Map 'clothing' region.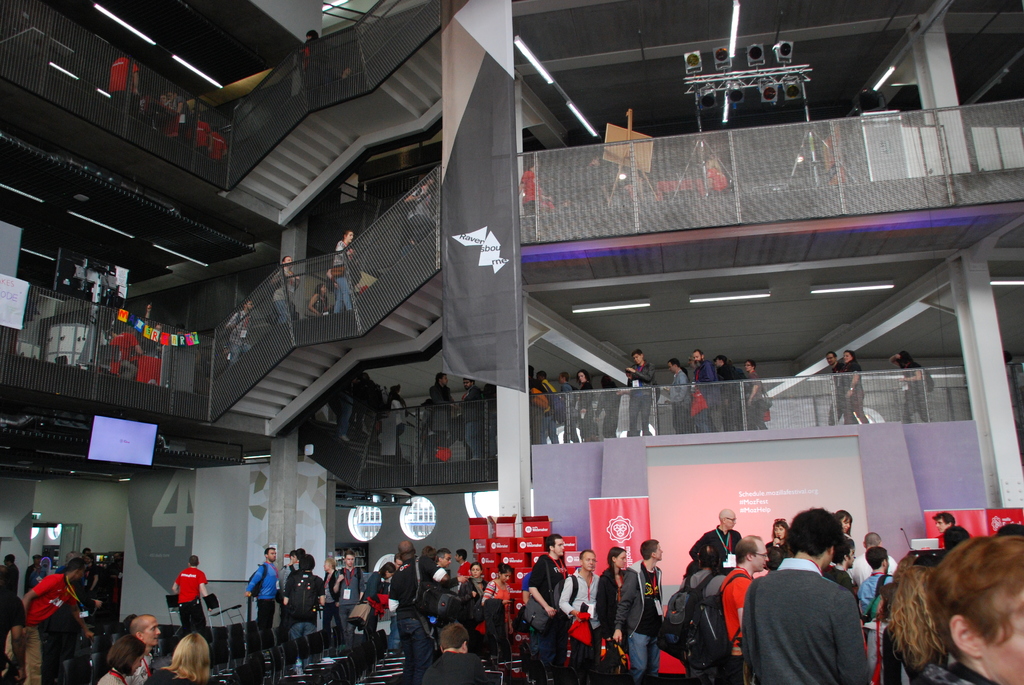
Mapped to (x1=427, y1=382, x2=454, y2=450).
